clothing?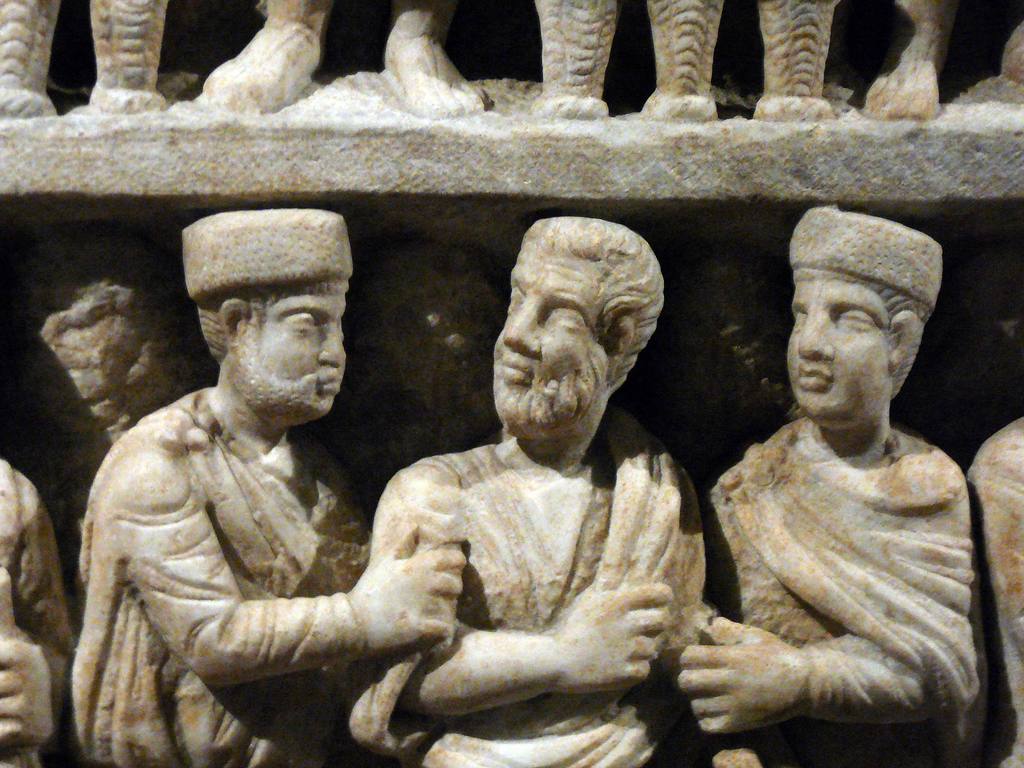
l=708, t=428, r=979, b=767
